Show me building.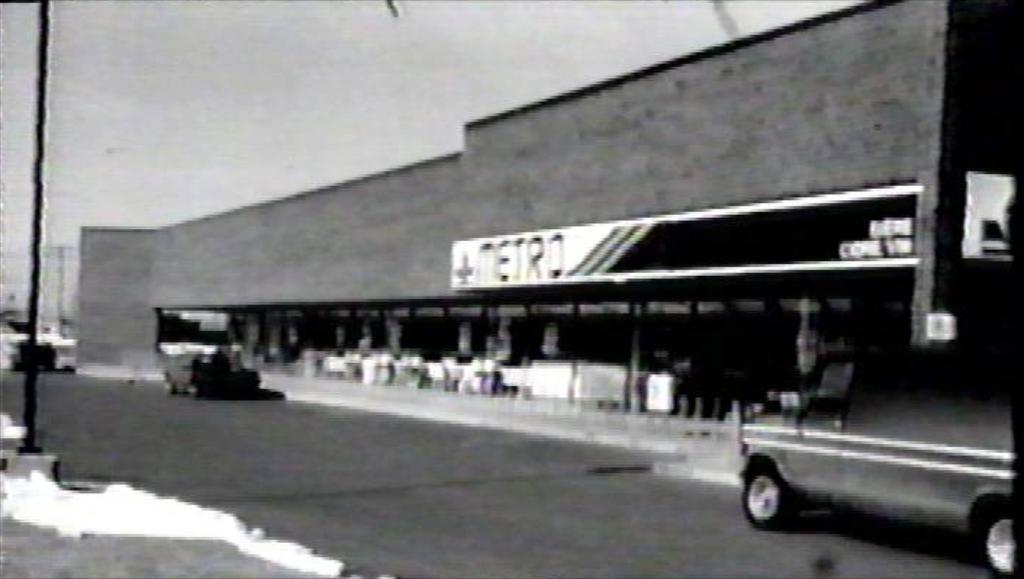
building is here: BBox(67, 0, 1023, 463).
